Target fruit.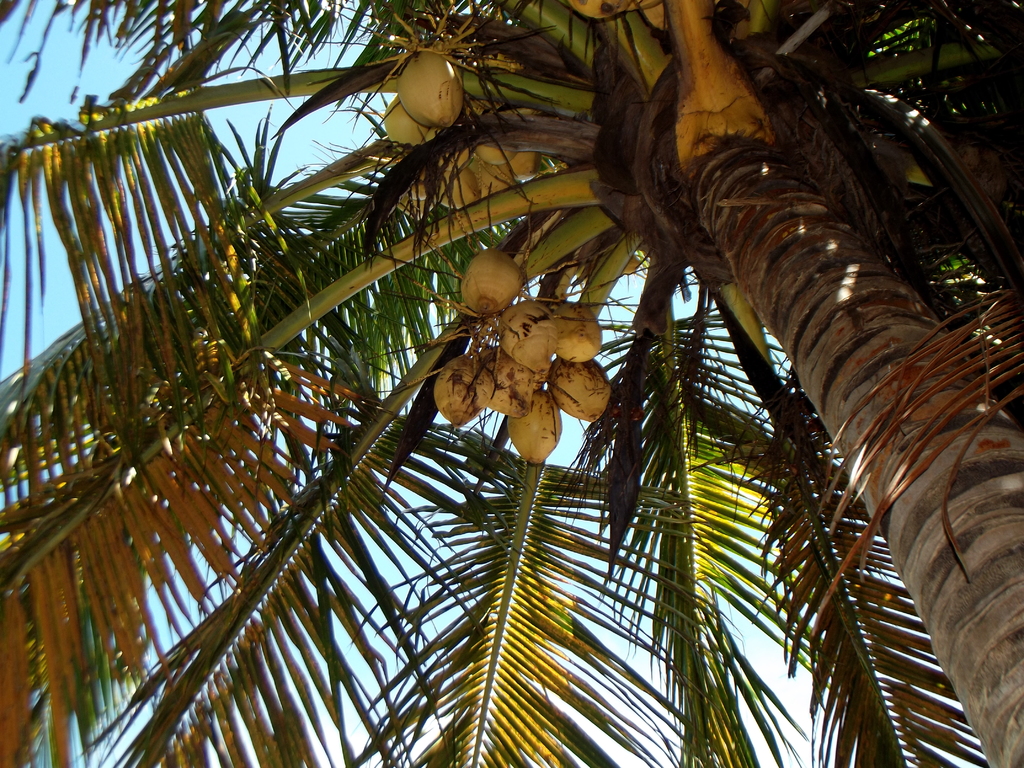
Target region: 454/257/529/332.
